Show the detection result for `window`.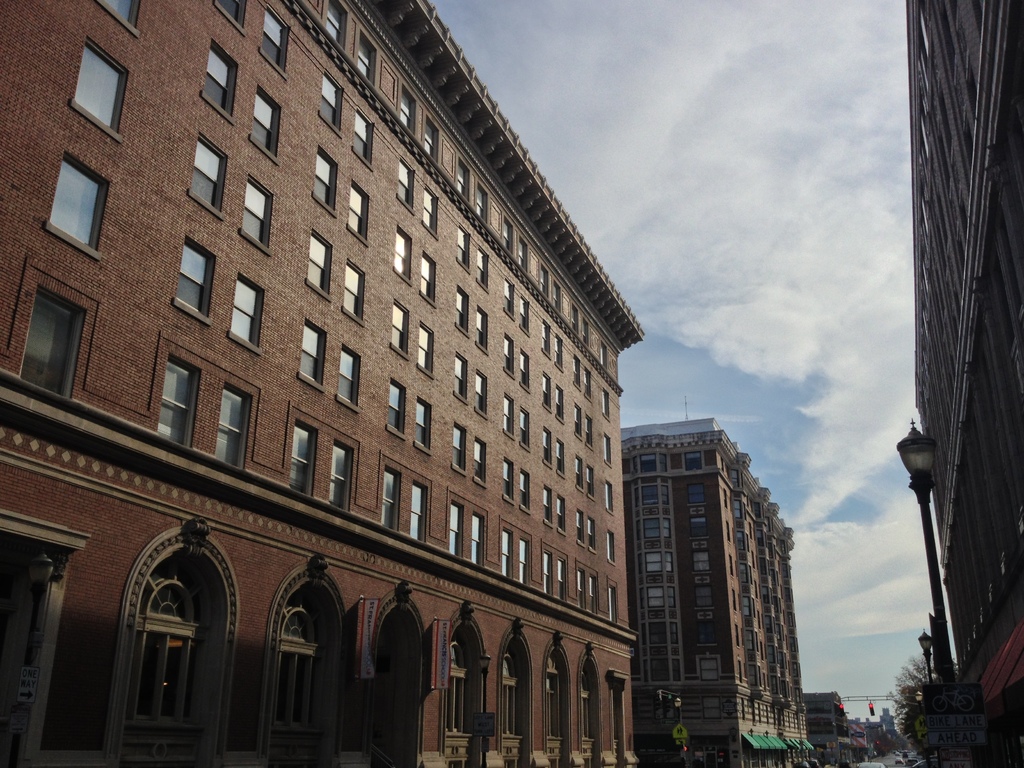
<bbox>306, 230, 332, 301</bbox>.
